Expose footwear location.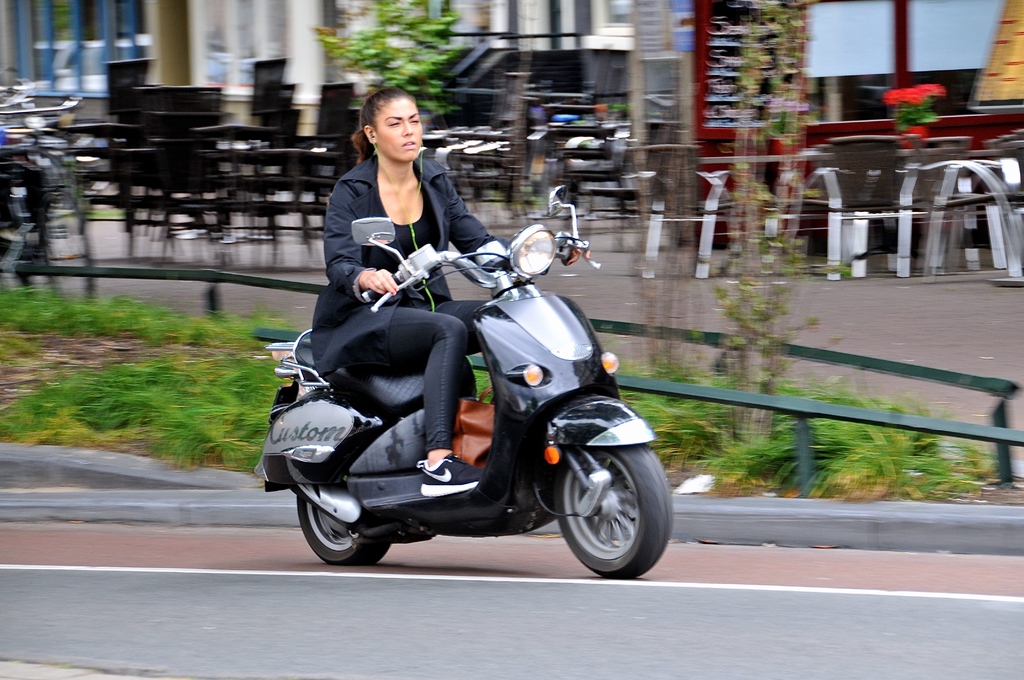
Exposed at x1=415, y1=451, x2=481, y2=503.
